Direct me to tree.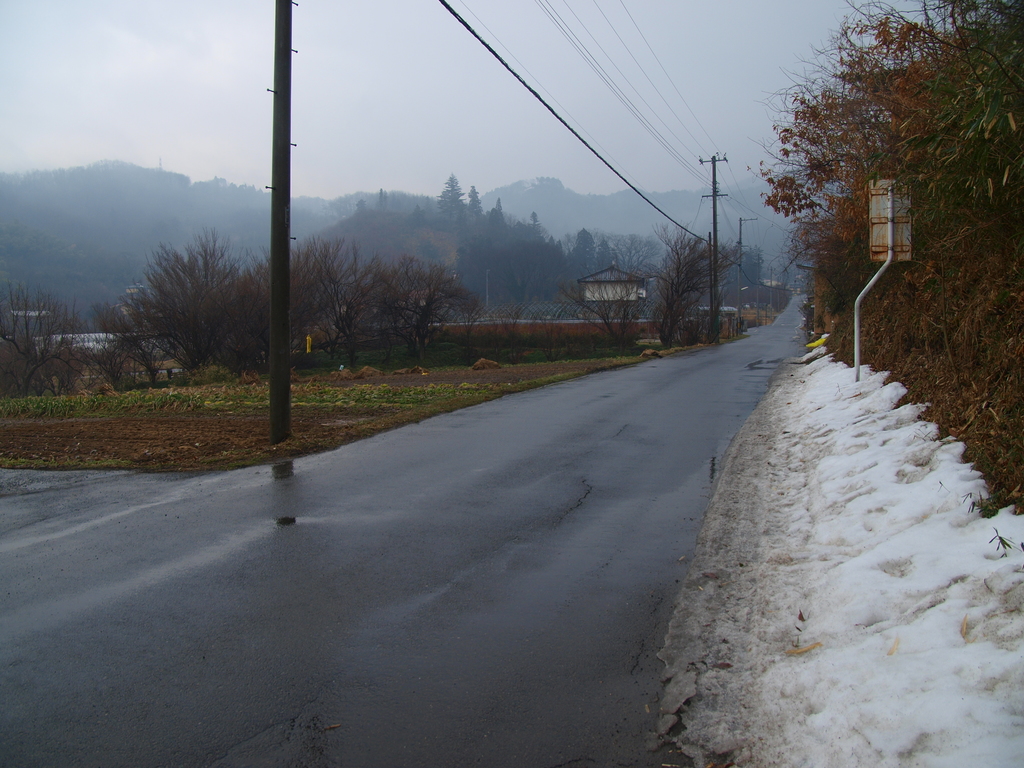
Direction: bbox(623, 220, 738, 353).
